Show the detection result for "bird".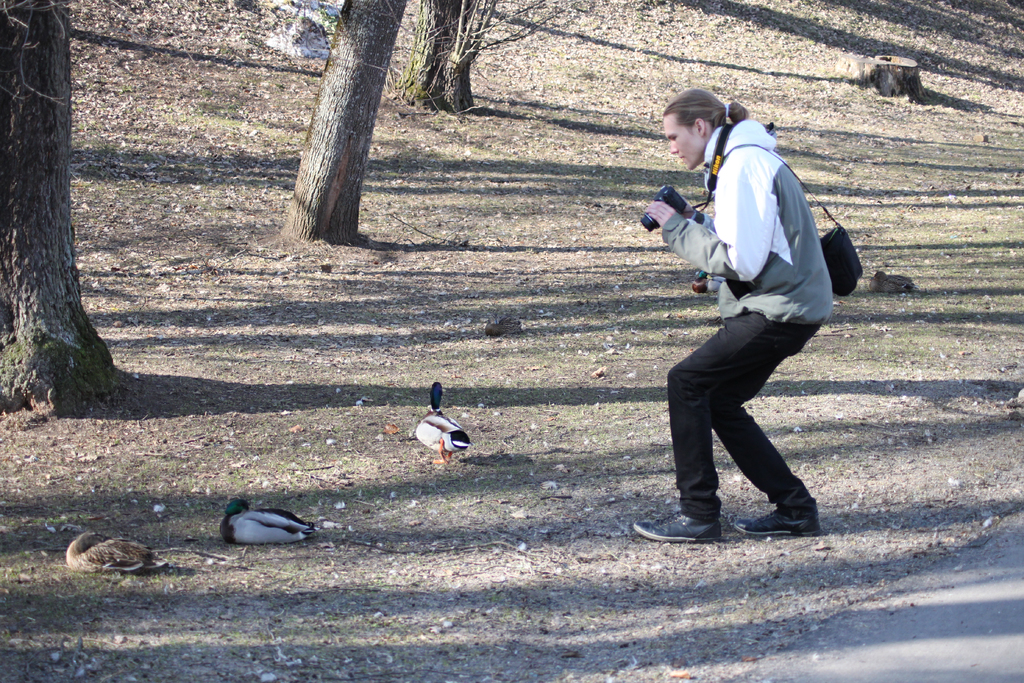
box(201, 496, 324, 554).
